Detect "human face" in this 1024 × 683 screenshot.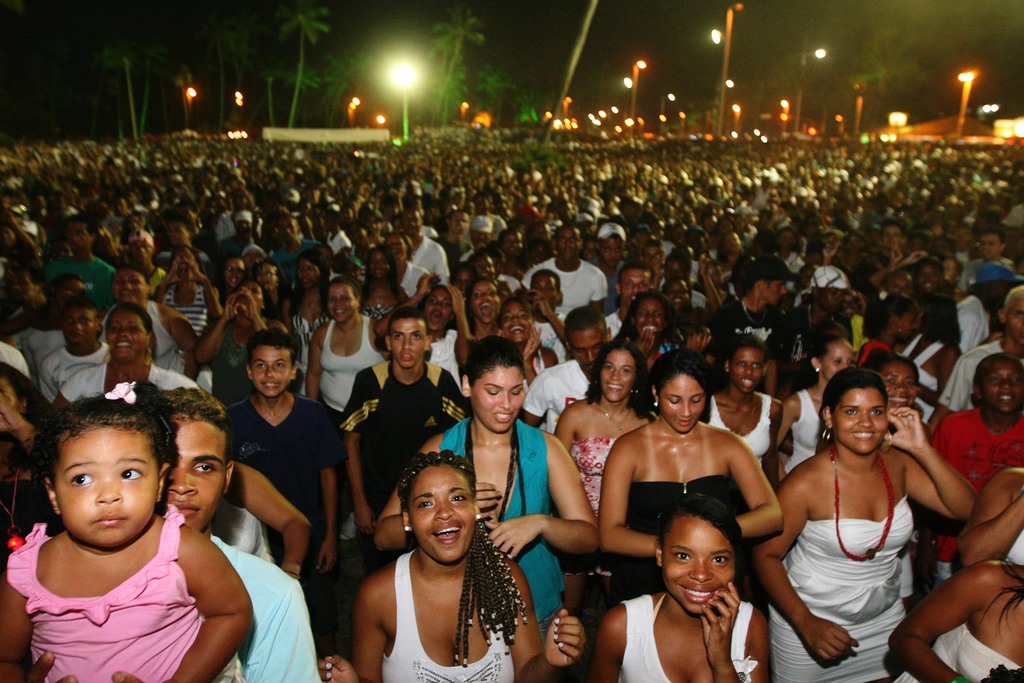
Detection: <box>502,300,531,339</box>.
